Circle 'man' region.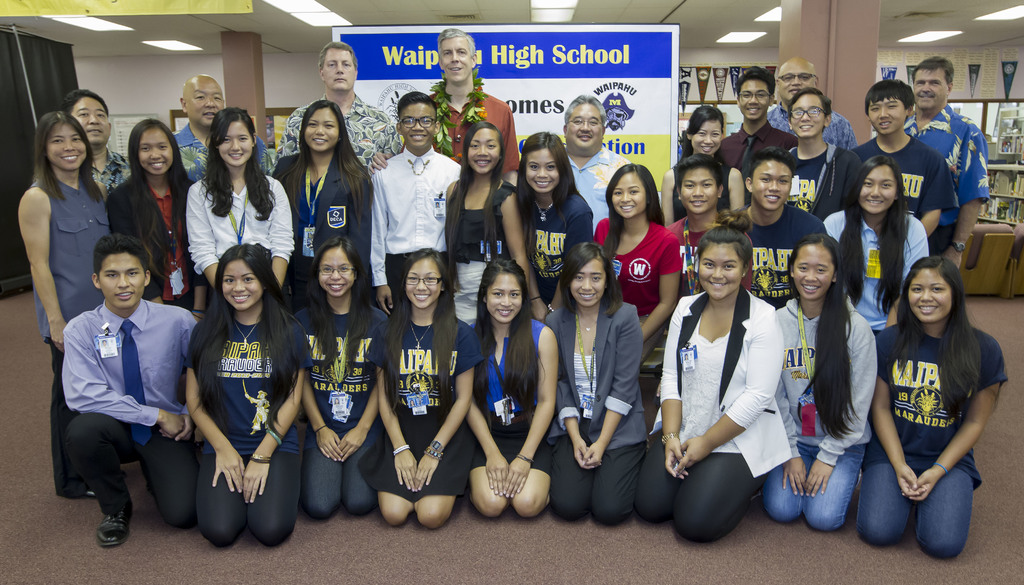
Region: locate(274, 42, 400, 170).
